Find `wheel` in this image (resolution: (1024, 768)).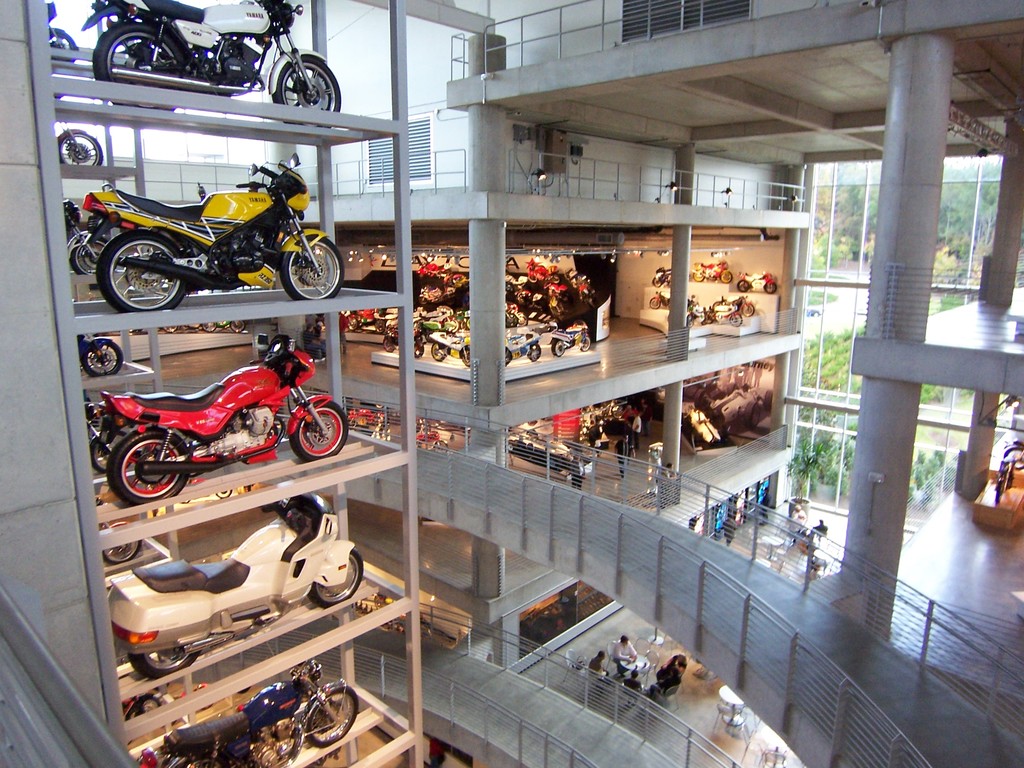
<bbox>435, 441, 450, 451</bbox>.
